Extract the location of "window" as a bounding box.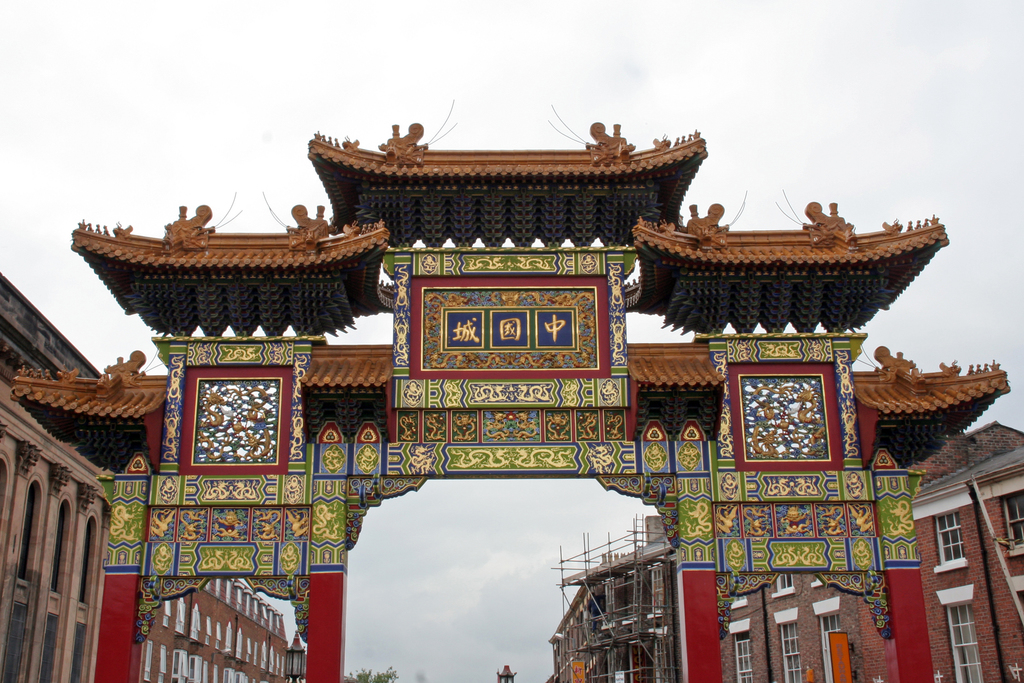
pyautogui.locateOnScreen(50, 498, 72, 596).
